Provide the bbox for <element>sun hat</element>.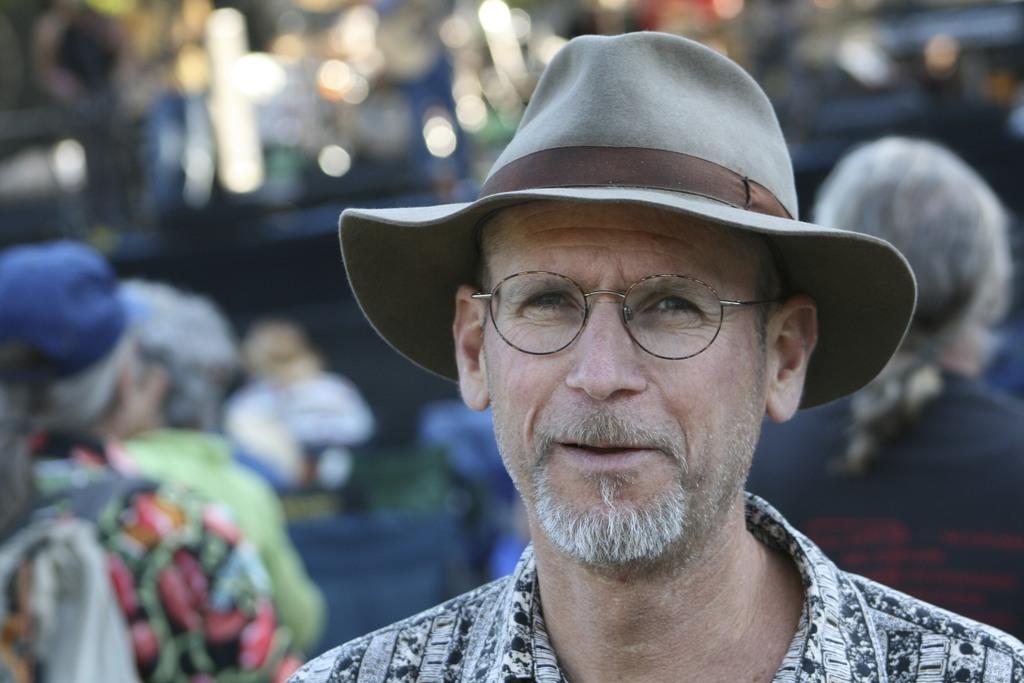
[337,29,924,422].
